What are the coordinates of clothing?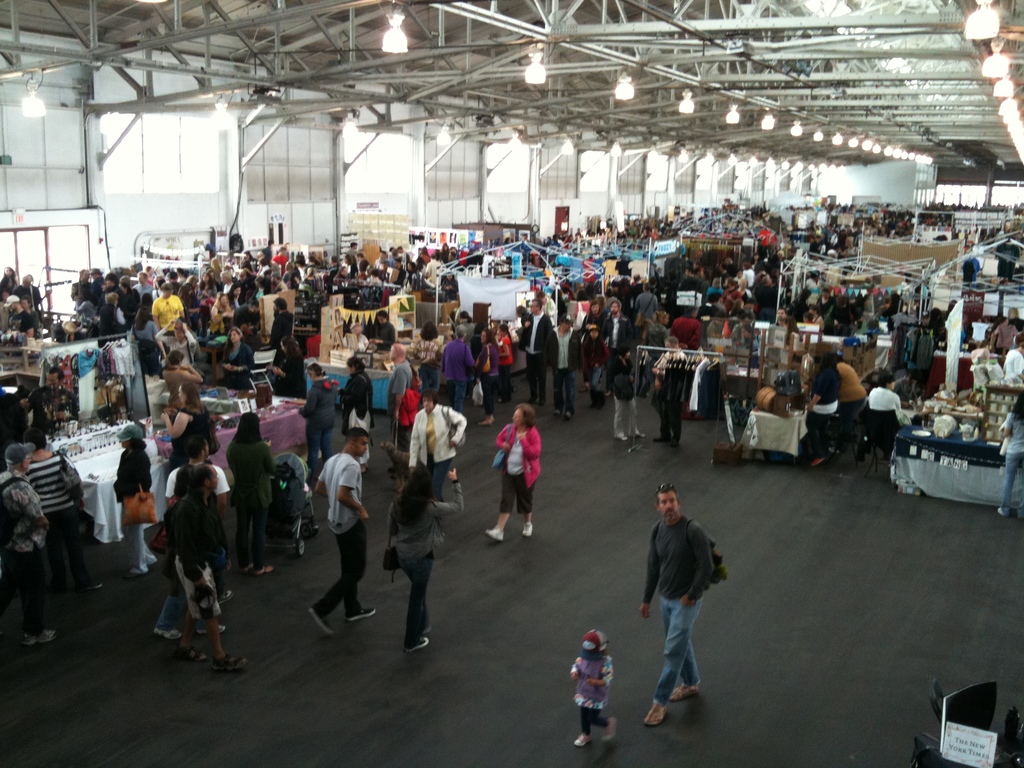
[left=520, top=309, right=551, bottom=401].
